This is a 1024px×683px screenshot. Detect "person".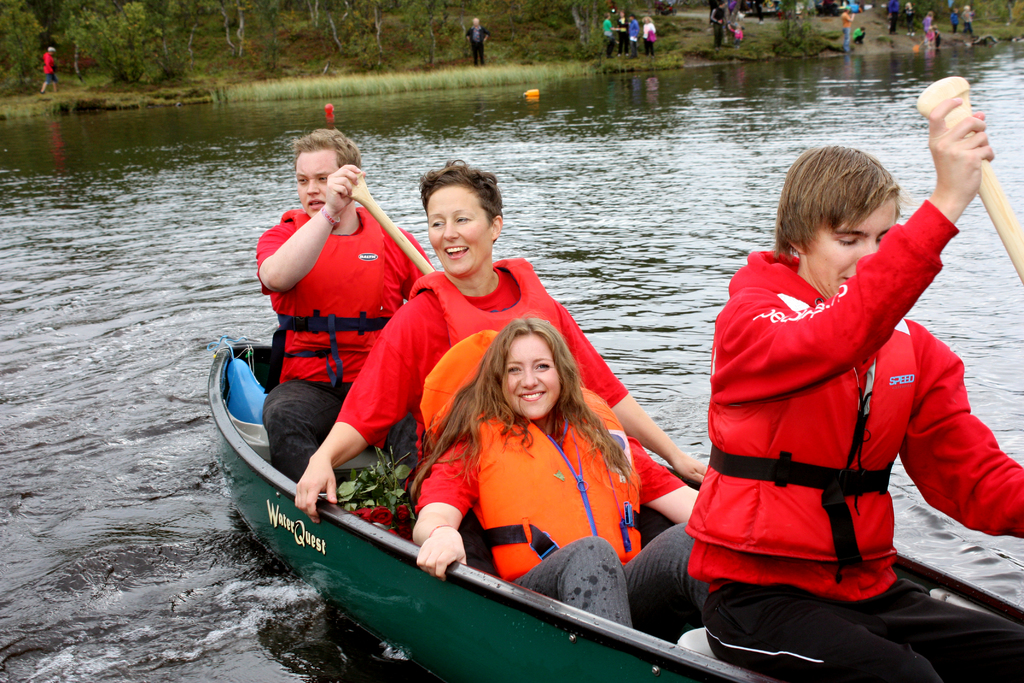
[left=883, top=0, right=895, bottom=28].
